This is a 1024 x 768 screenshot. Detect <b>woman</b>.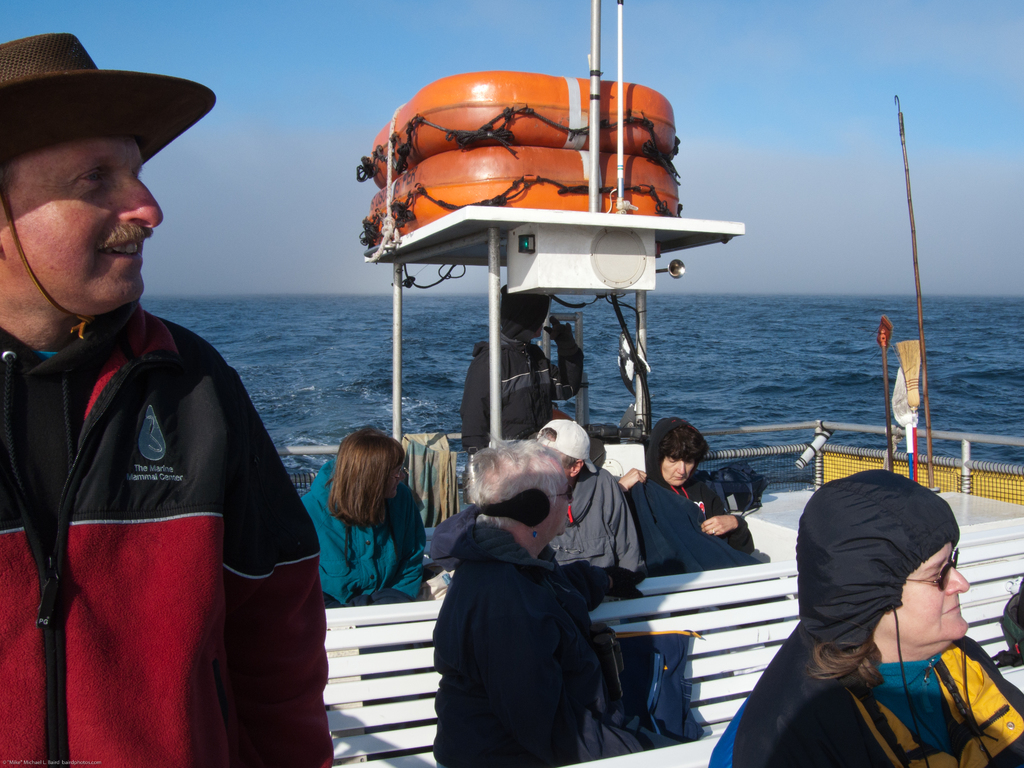
crop(618, 415, 756, 585).
